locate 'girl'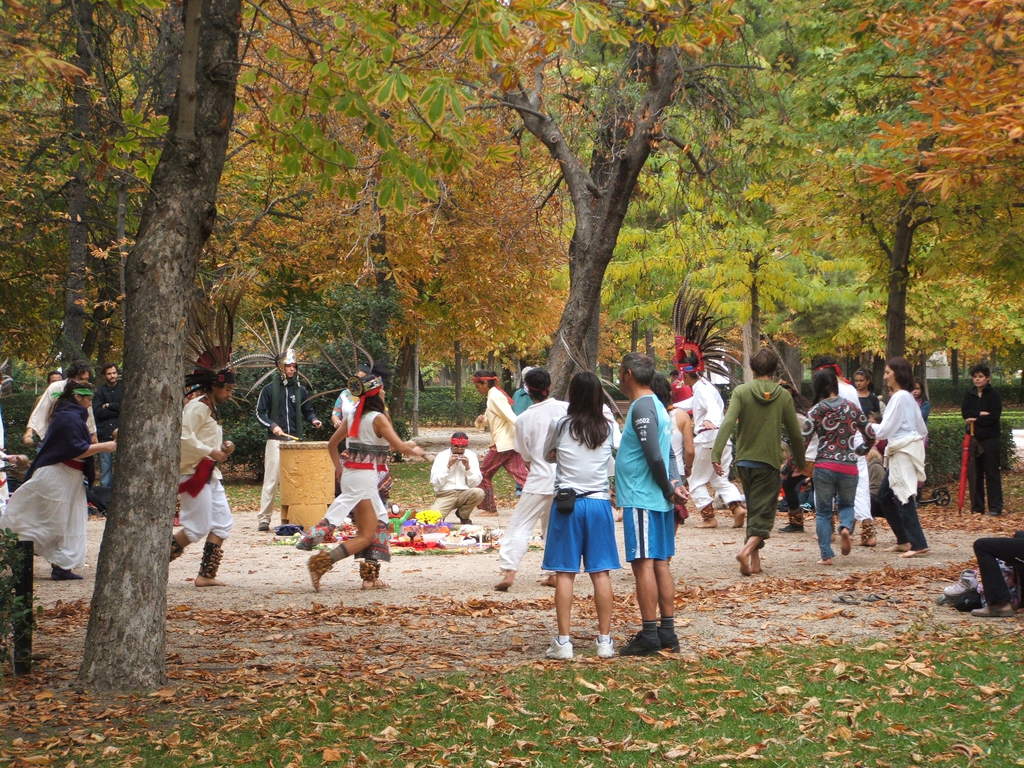
<box>837,365,881,445</box>
